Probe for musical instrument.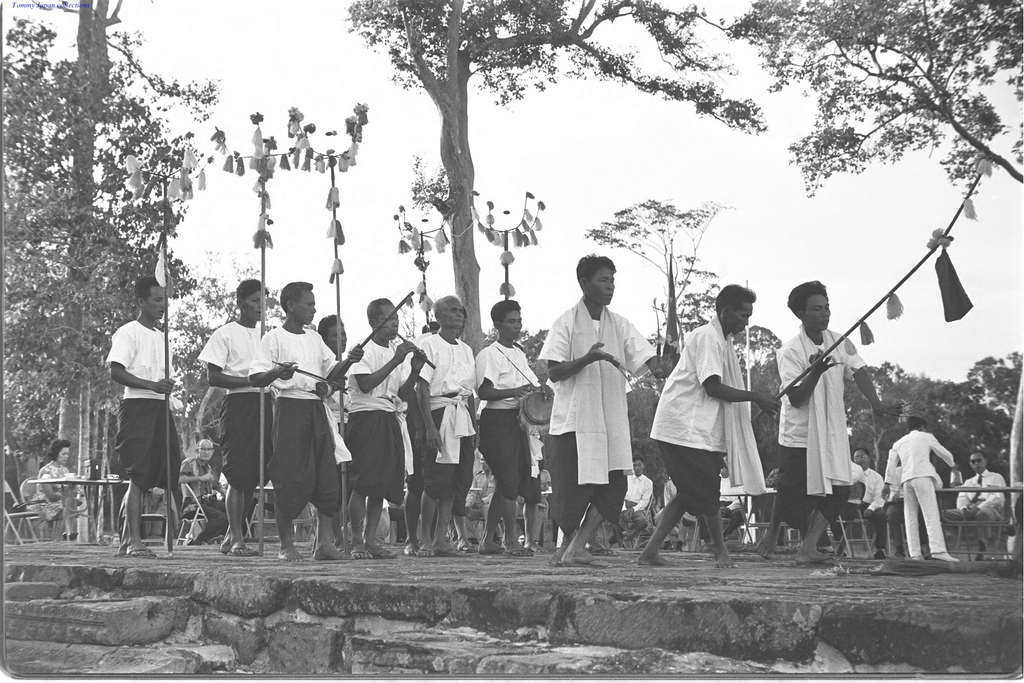
Probe result: Rect(272, 290, 412, 399).
